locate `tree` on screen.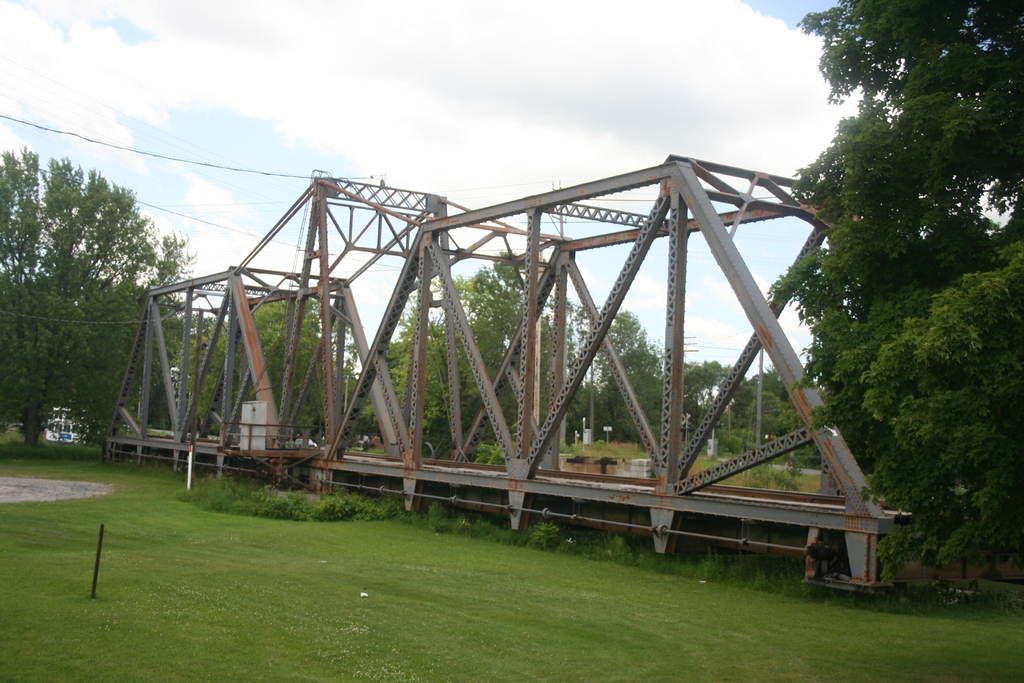
On screen at <region>676, 361, 726, 451</region>.
